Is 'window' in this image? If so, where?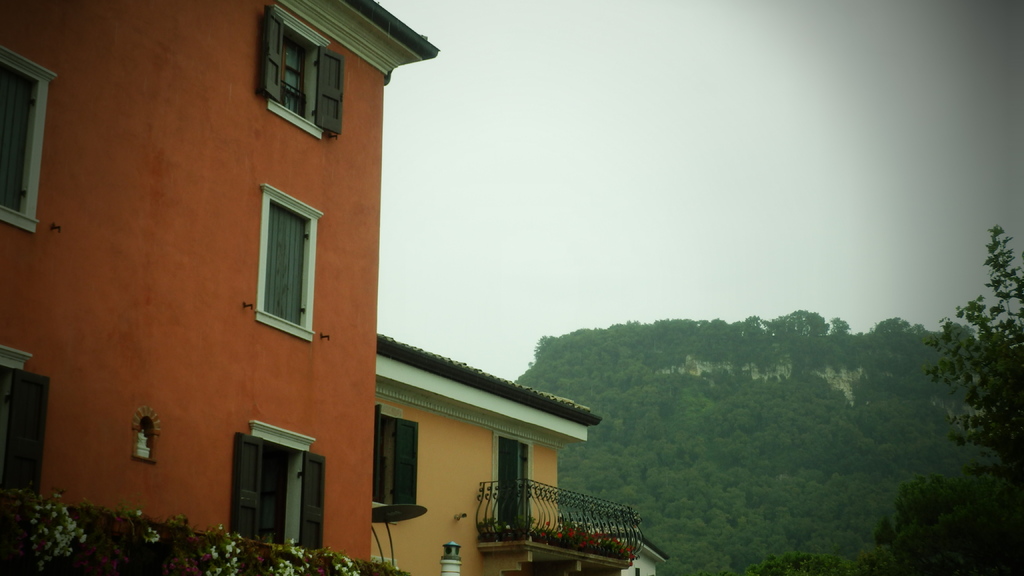
Yes, at {"x1": 0, "y1": 339, "x2": 47, "y2": 511}.
